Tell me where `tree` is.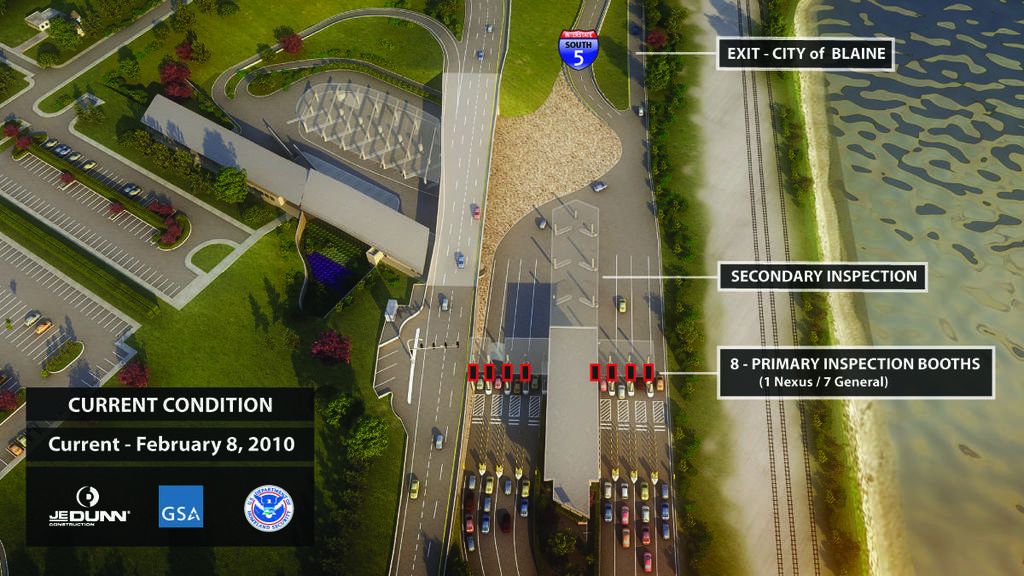
`tree` is at bbox(320, 393, 355, 428).
